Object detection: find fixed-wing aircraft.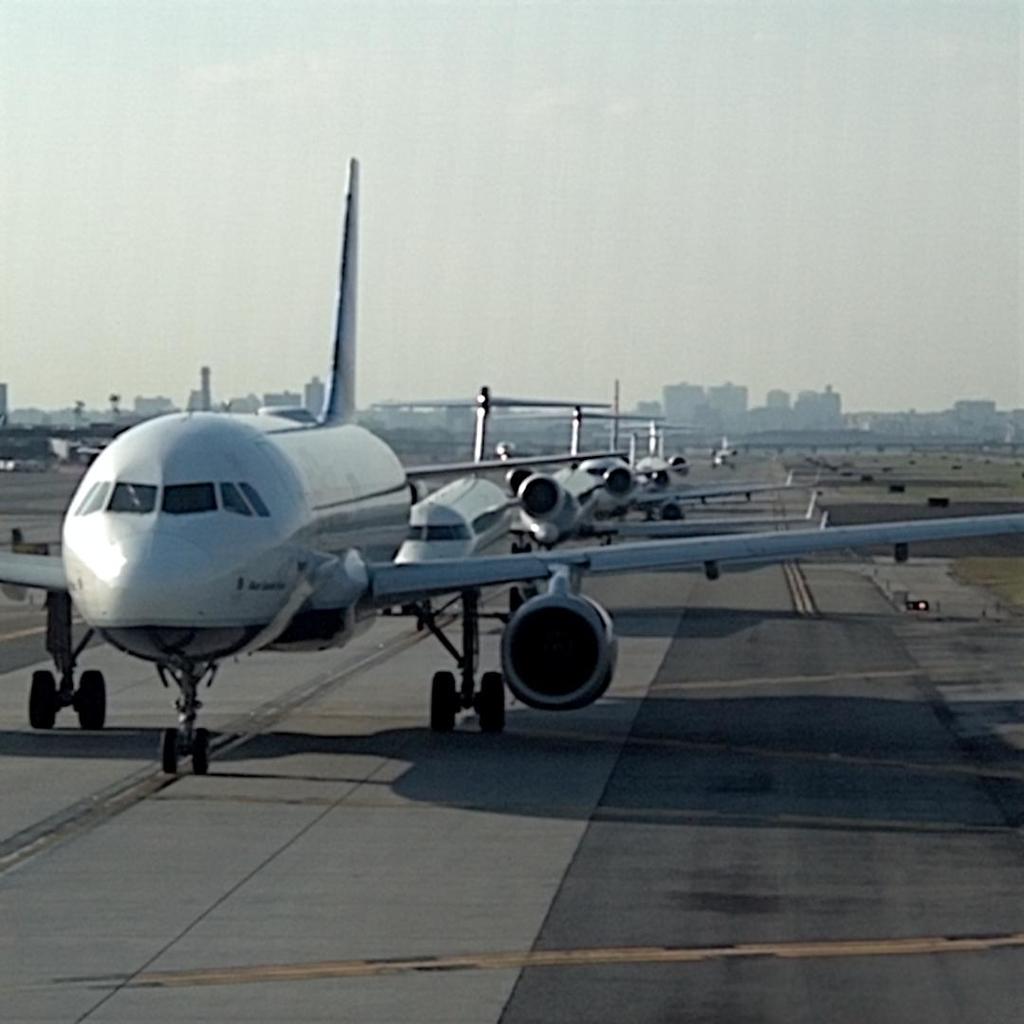
<box>0,157,1023,772</box>.
